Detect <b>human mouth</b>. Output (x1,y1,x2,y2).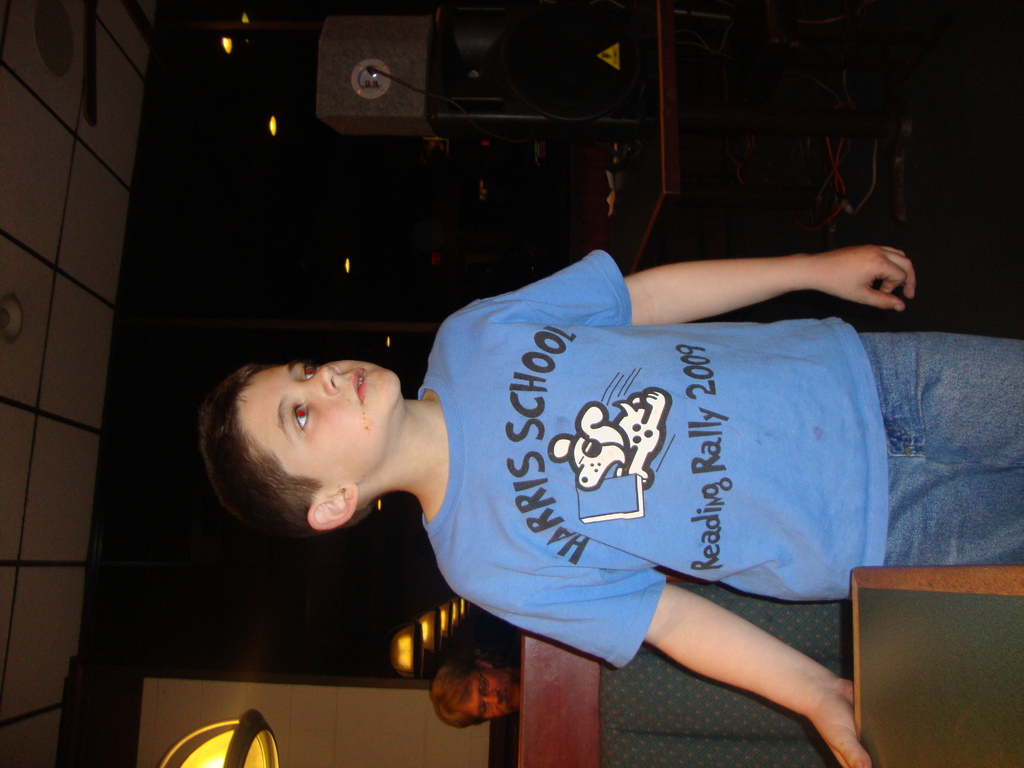
(356,371,368,402).
